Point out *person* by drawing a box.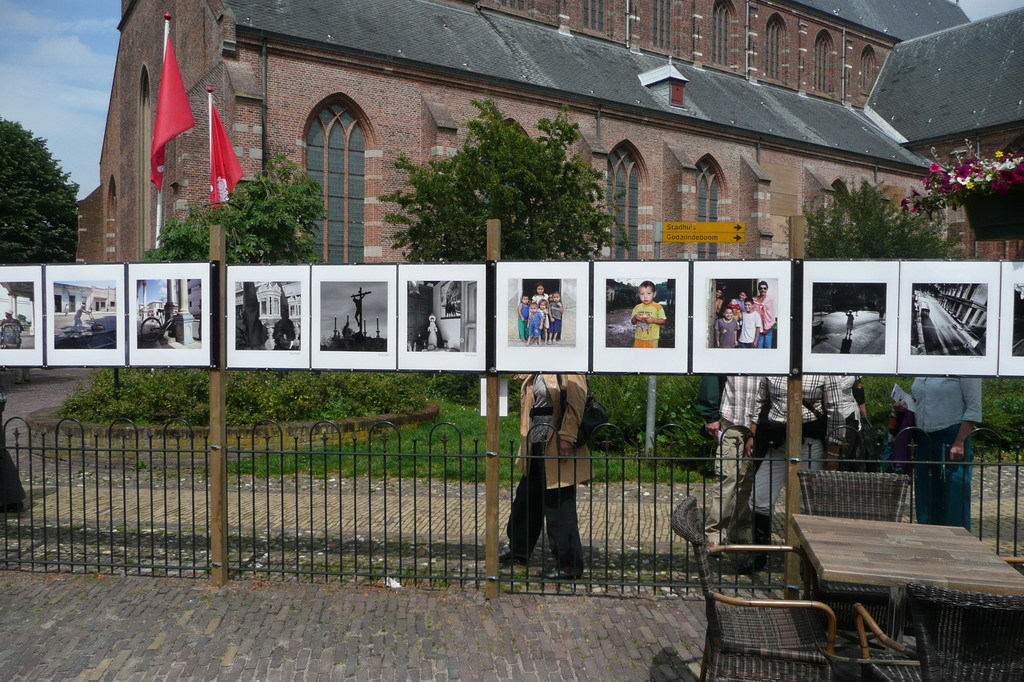
631:282:664:349.
